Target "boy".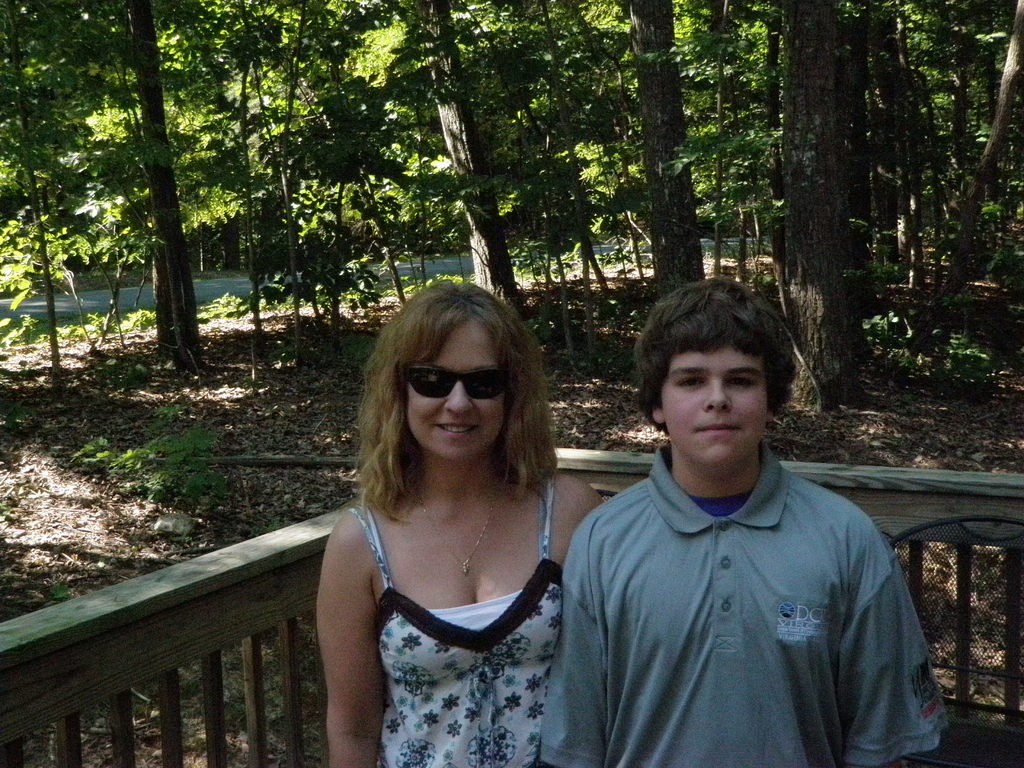
Target region: region(530, 275, 929, 767).
